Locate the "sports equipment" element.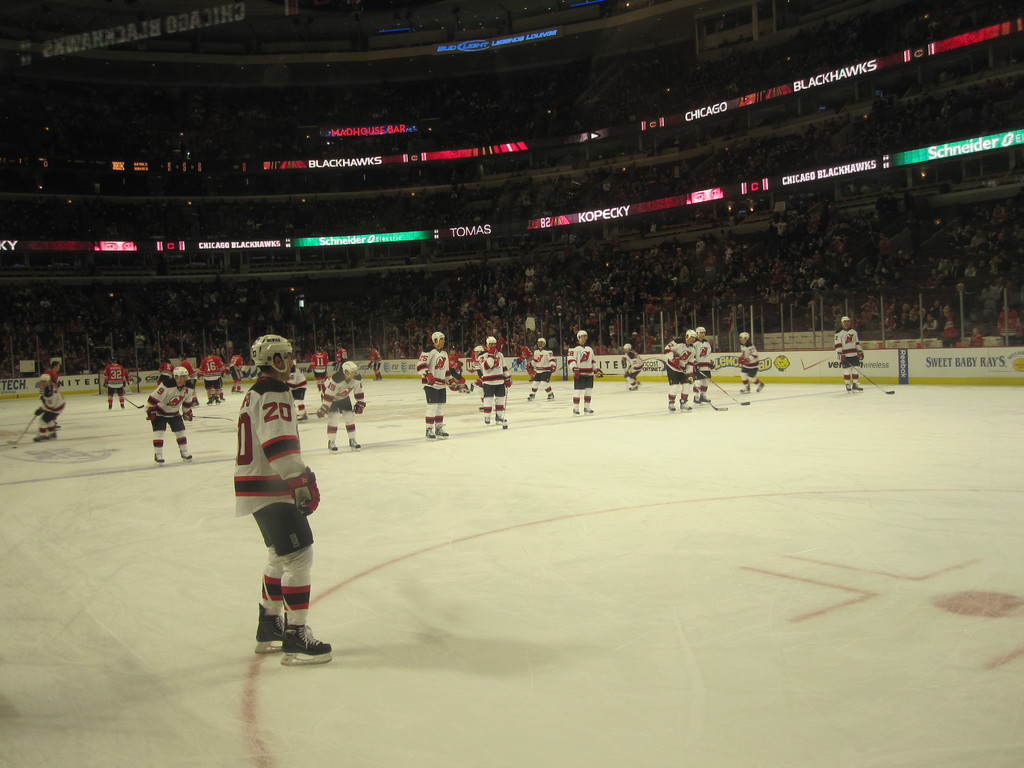
Element bbox: x1=420 y1=369 x2=436 y2=388.
